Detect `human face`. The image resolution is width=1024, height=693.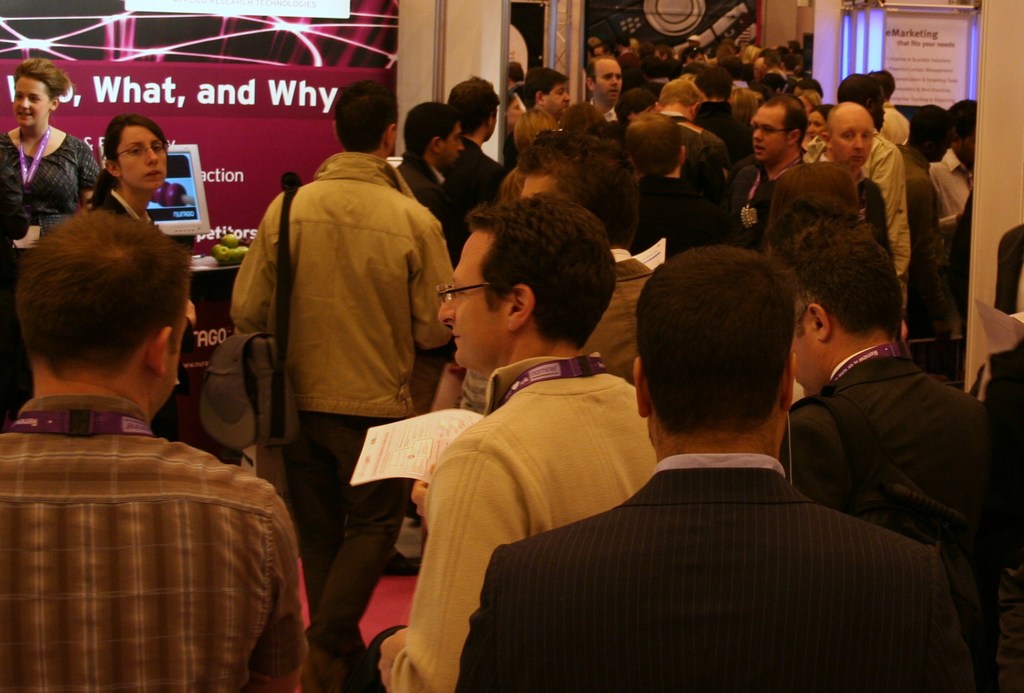
592/63/621/101.
